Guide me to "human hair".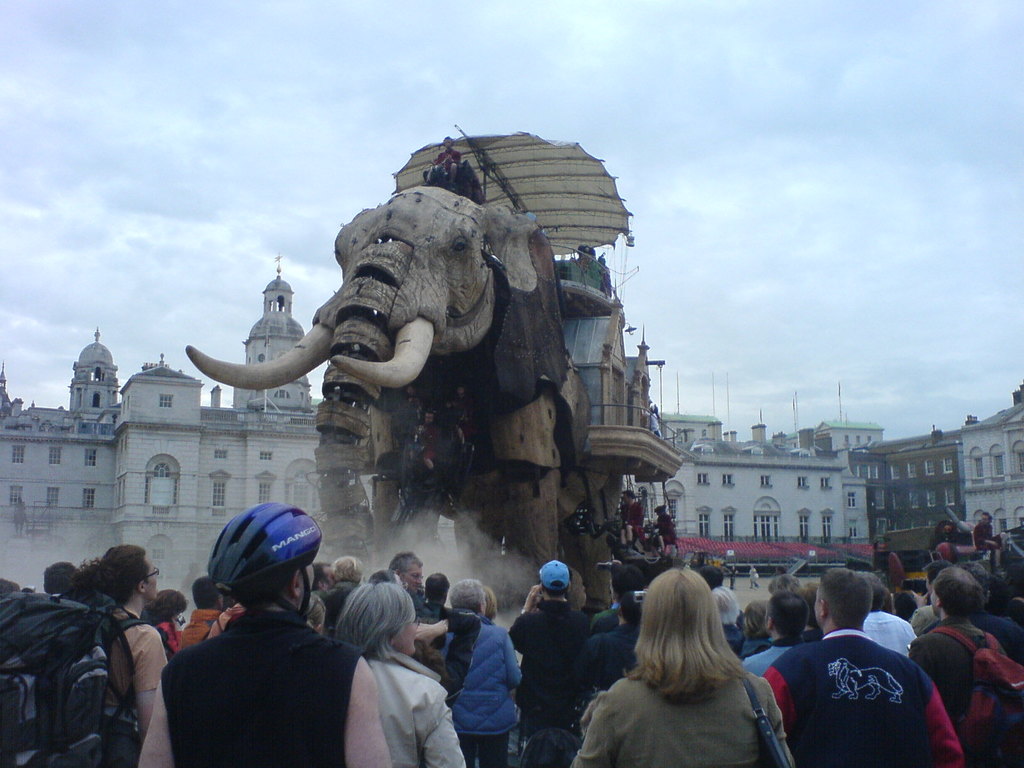
Guidance: (620, 569, 750, 696).
